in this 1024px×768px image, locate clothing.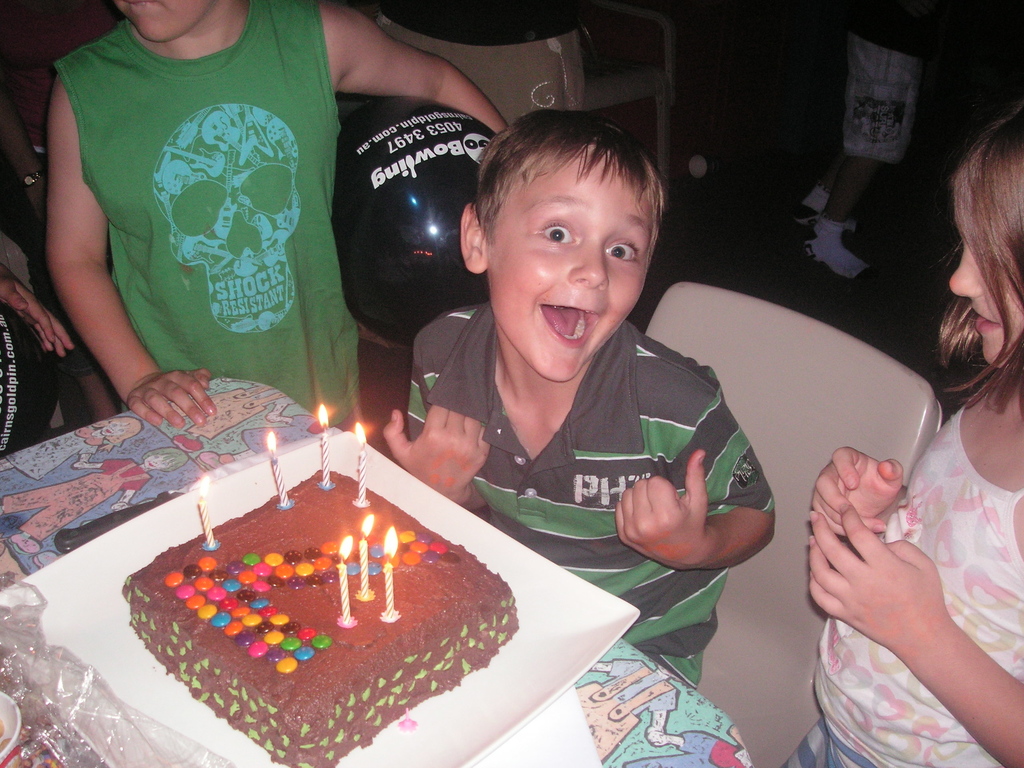
Bounding box: select_region(46, 0, 376, 447).
